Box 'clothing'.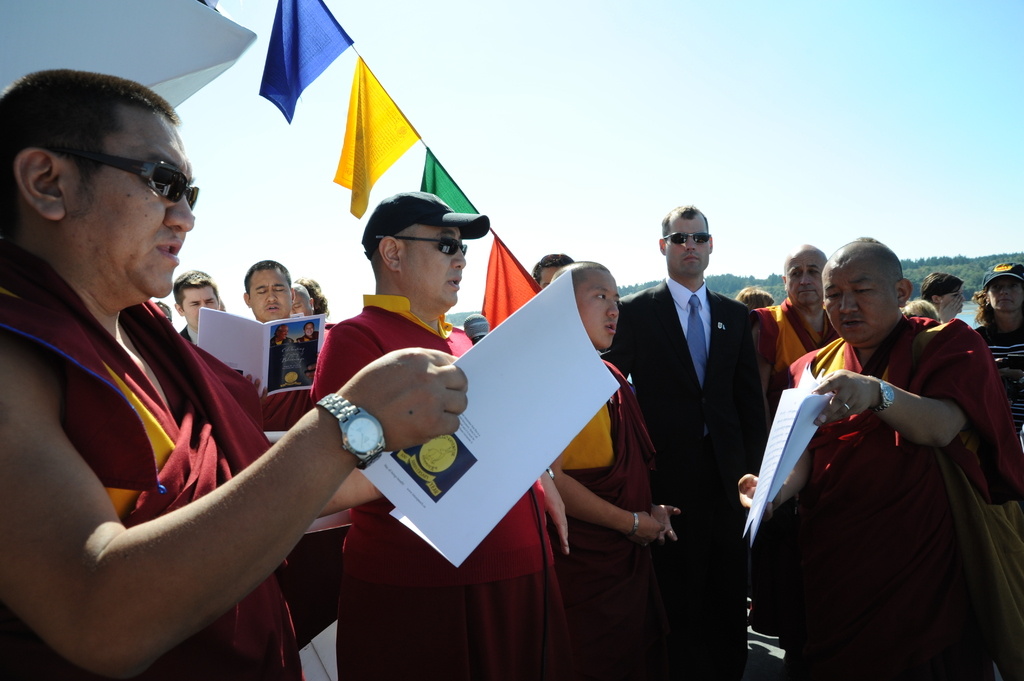
<region>311, 289, 591, 680</region>.
